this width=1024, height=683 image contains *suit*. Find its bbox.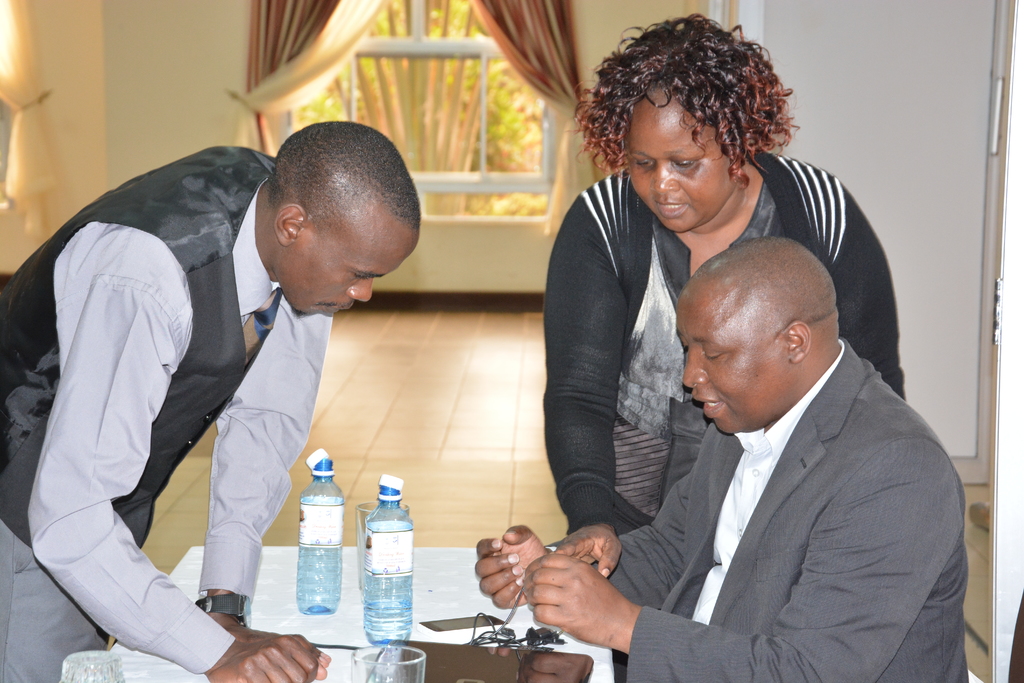
bbox(582, 251, 979, 675).
